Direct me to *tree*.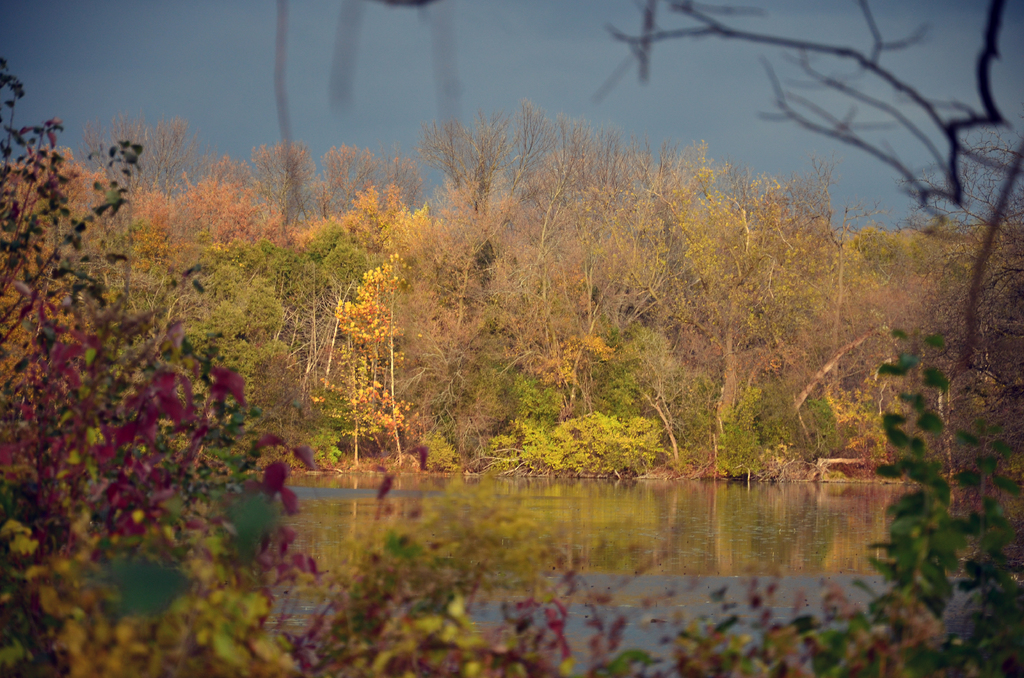
Direction: <box>684,142,797,477</box>.
